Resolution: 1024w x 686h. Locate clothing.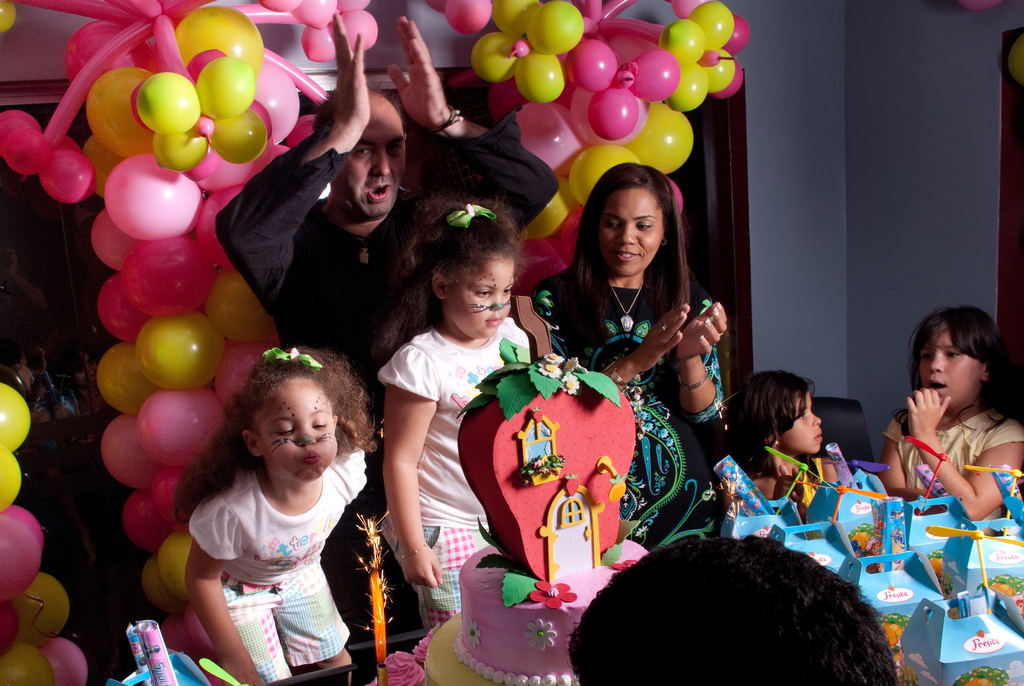
(882, 404, 1020, 507).
